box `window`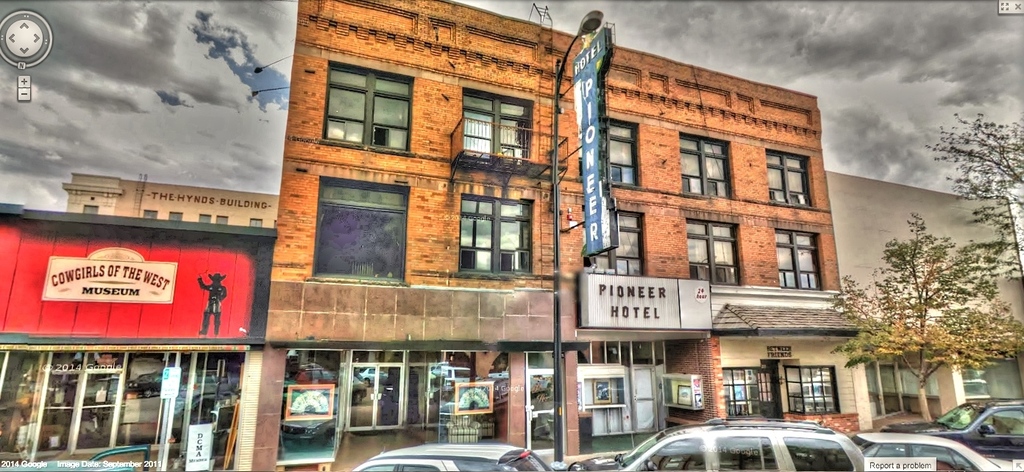
<bbox>216, 215, 227, 227</bbox>
